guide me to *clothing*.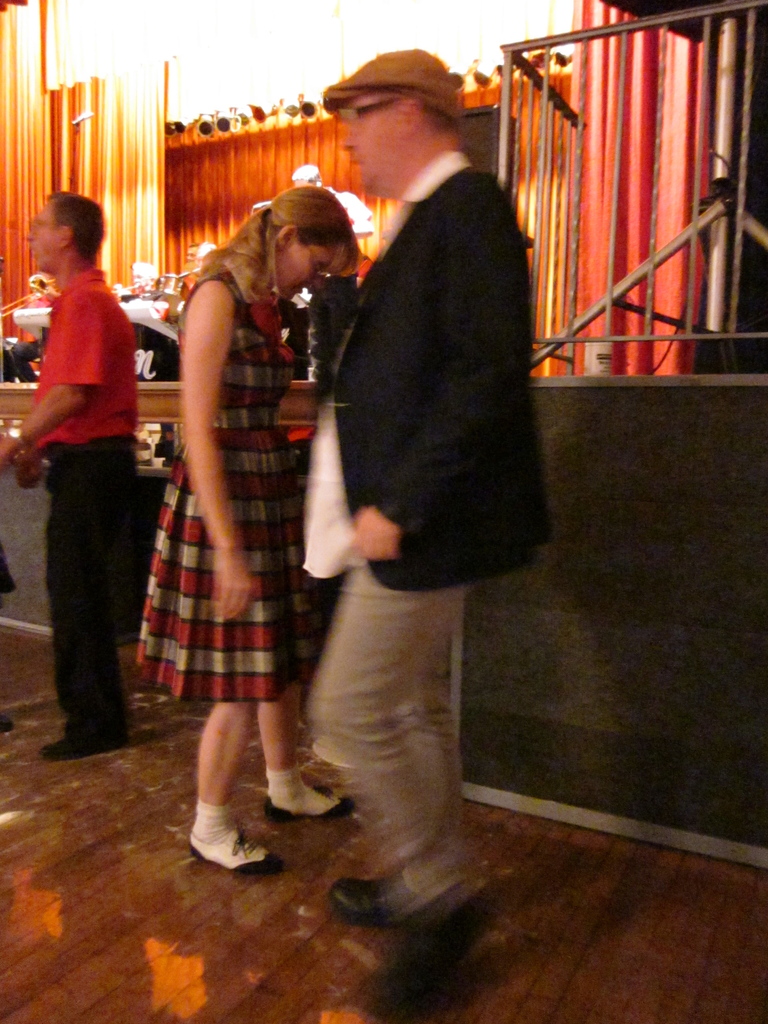
Guidance: pyautogui.locateOnScreen(148, 191, 320, 707).
